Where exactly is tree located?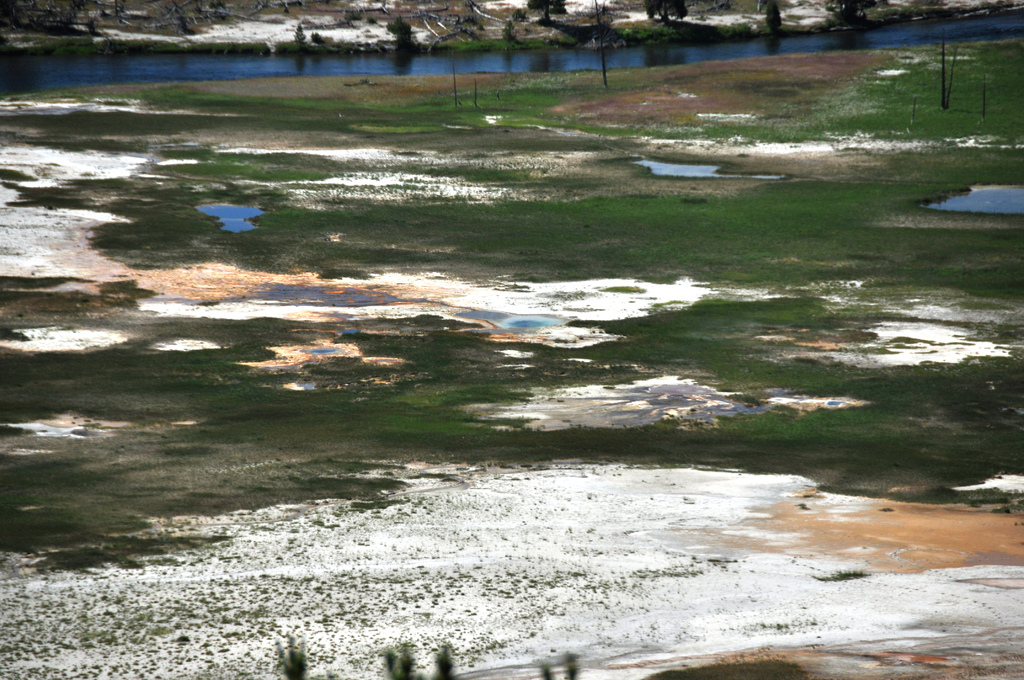
Its bounding box is [left=580, top=0, right=616, bottom=95].
